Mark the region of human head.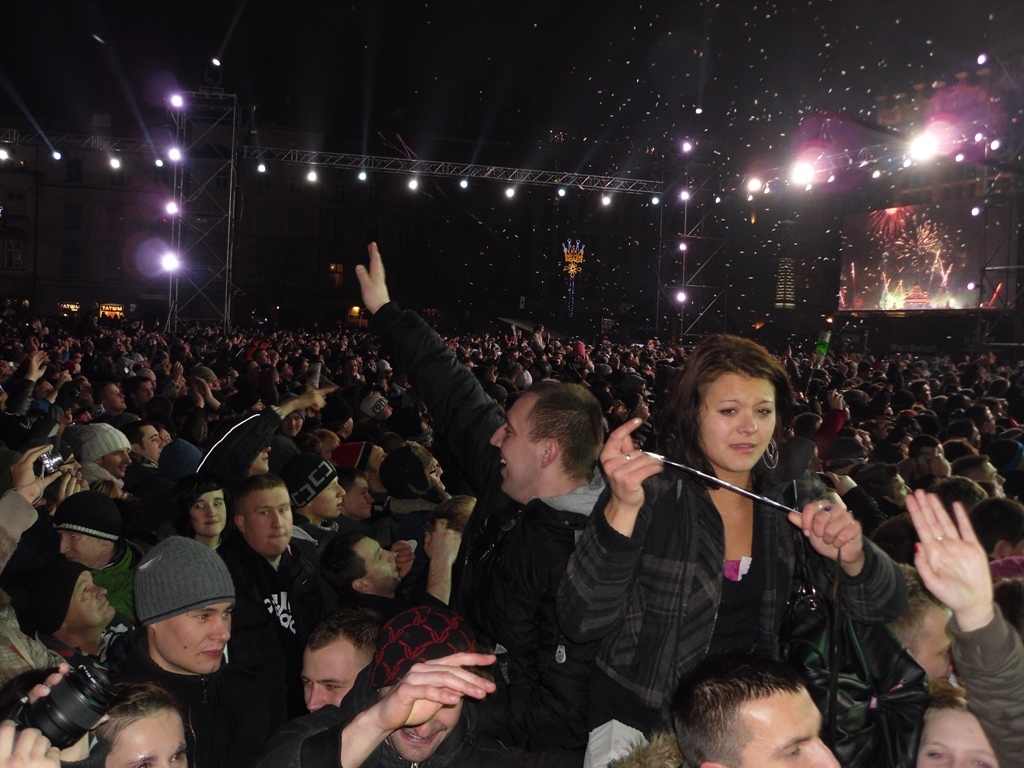
Region: (488,379,607,497).
